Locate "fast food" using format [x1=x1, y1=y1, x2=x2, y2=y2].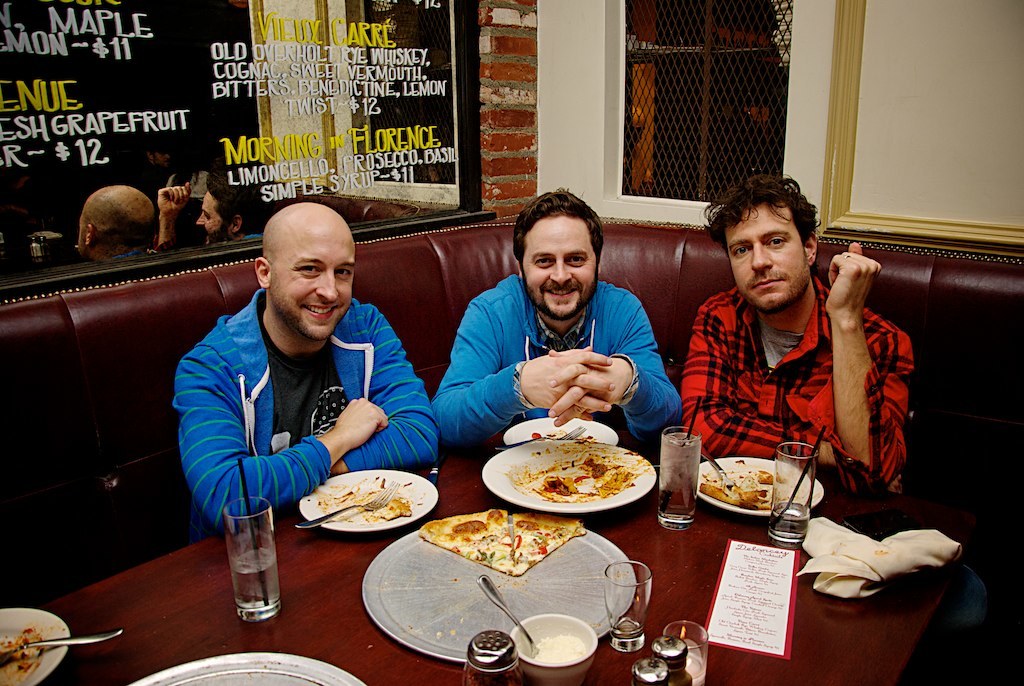
[x1=0, y1=626, x2=62, y2=685].
